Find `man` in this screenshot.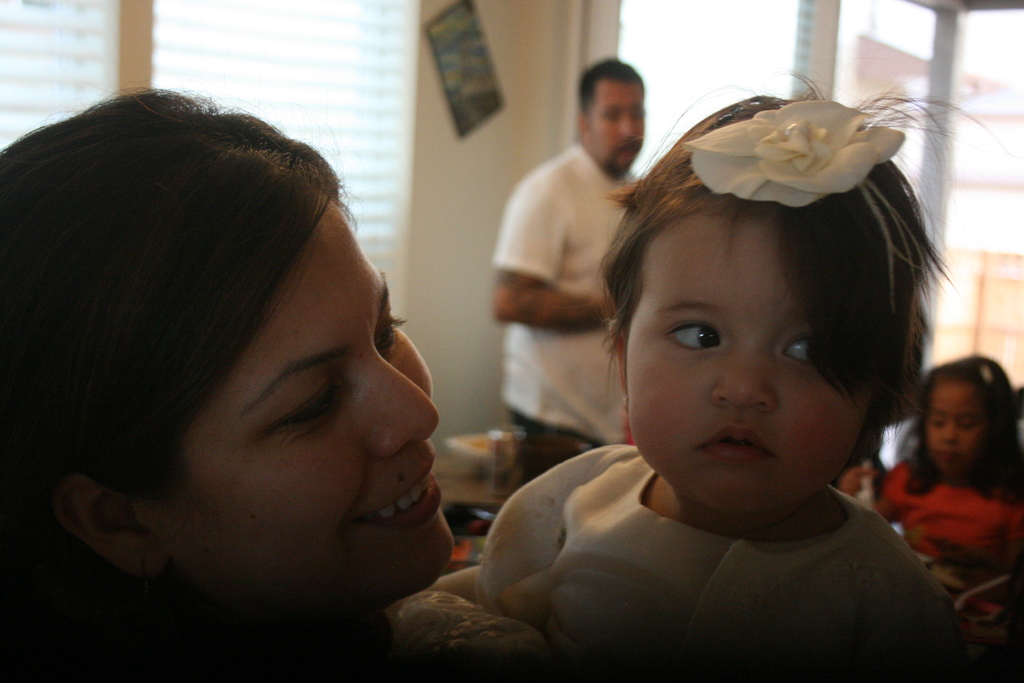
The bounding box for `man` is (left=477, top=50, right=652, bottom=470).
